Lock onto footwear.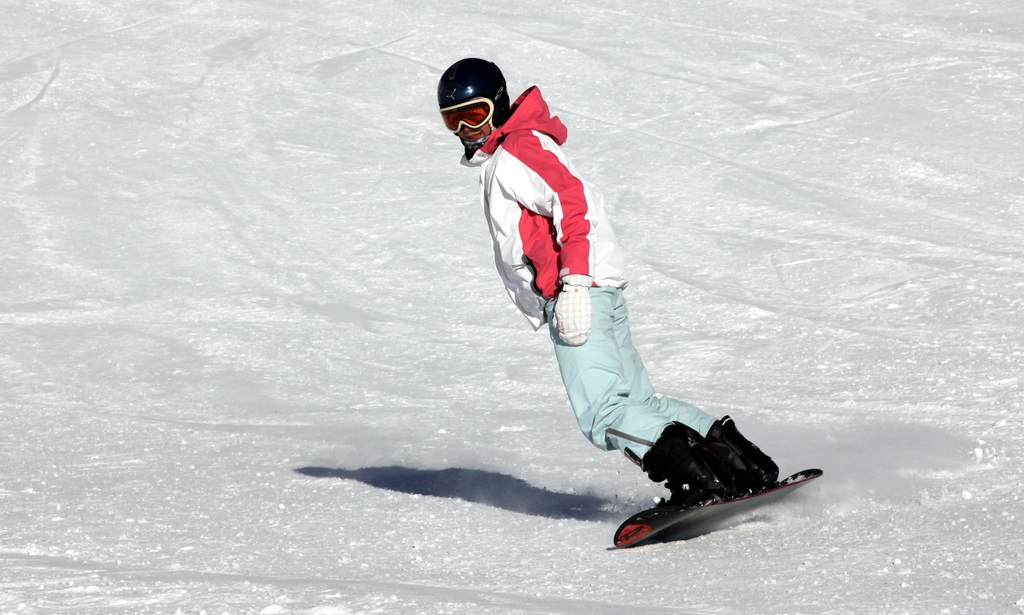
Locked: rect(622, 420, 809, 552).
